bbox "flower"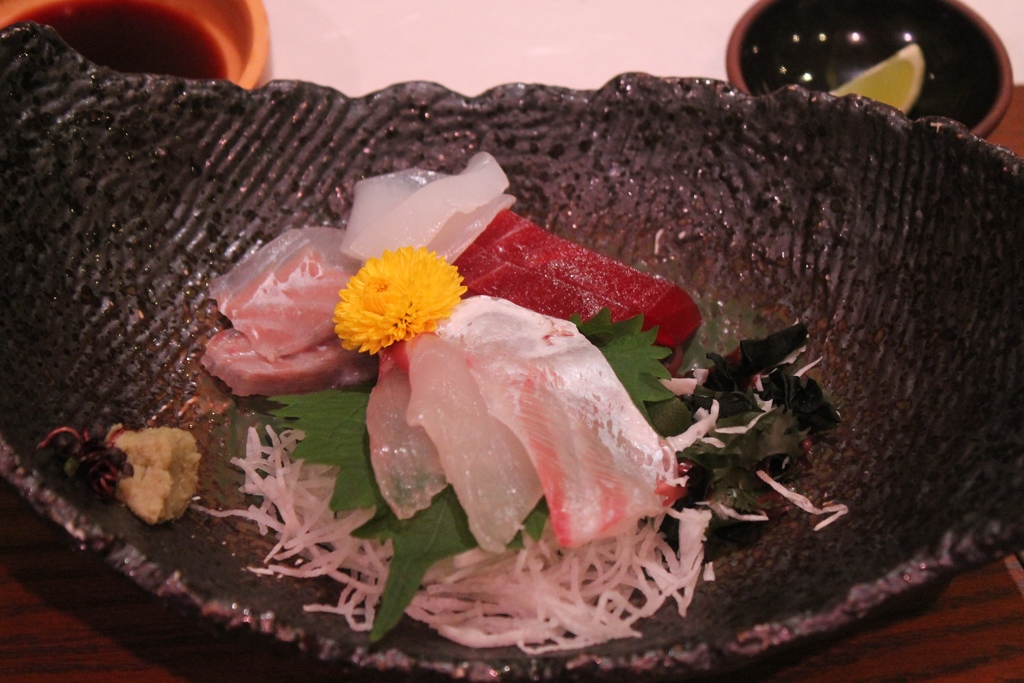
<region>331, 236, 461, 351</region>
